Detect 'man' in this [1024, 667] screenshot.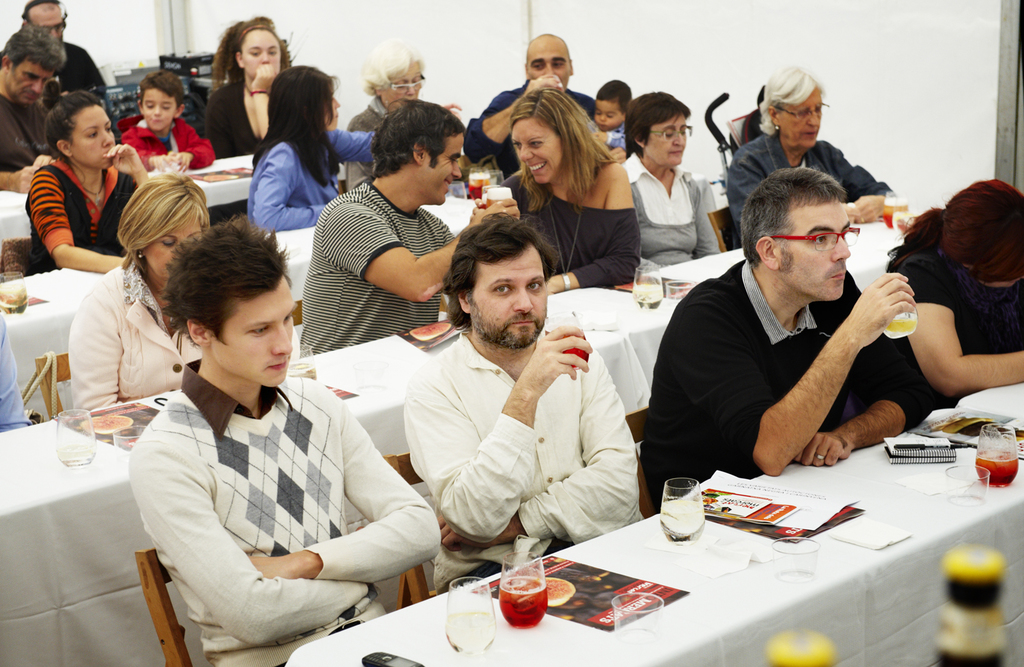
Detection: BBox(0, 24, 71, 190).
